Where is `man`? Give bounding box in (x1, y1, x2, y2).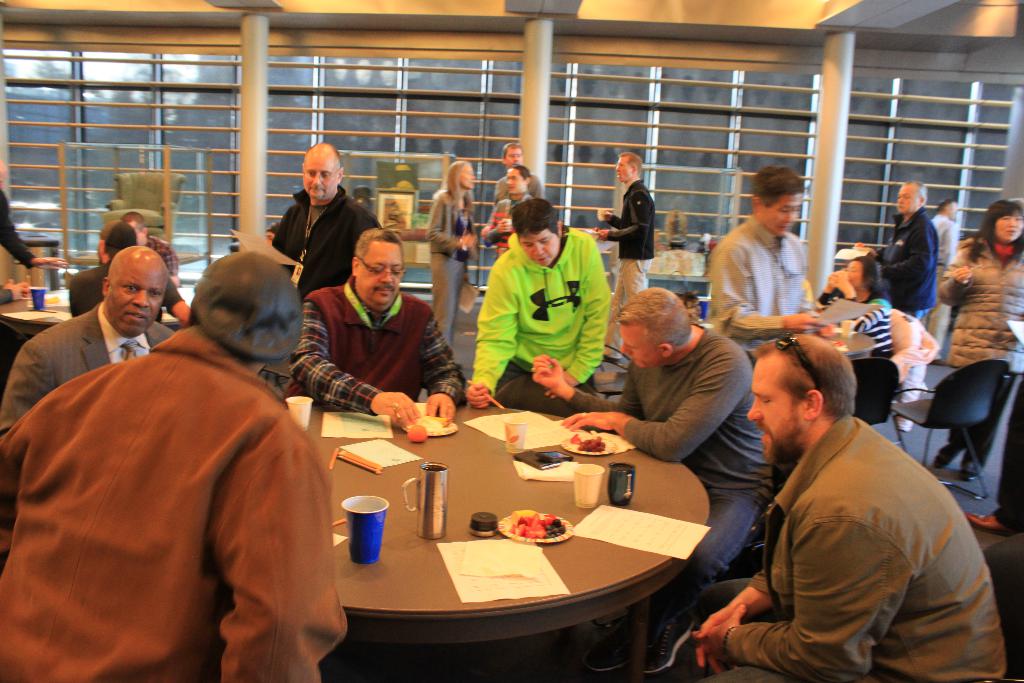
(701, 315, 987, 676).
